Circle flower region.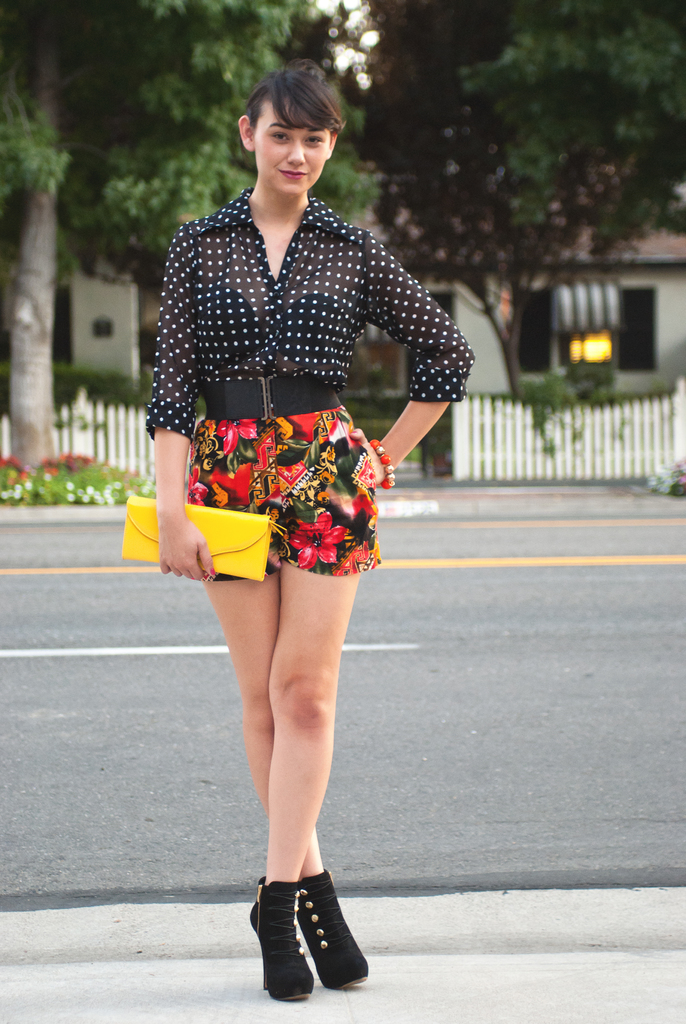
Region: 279/507/351/575.
